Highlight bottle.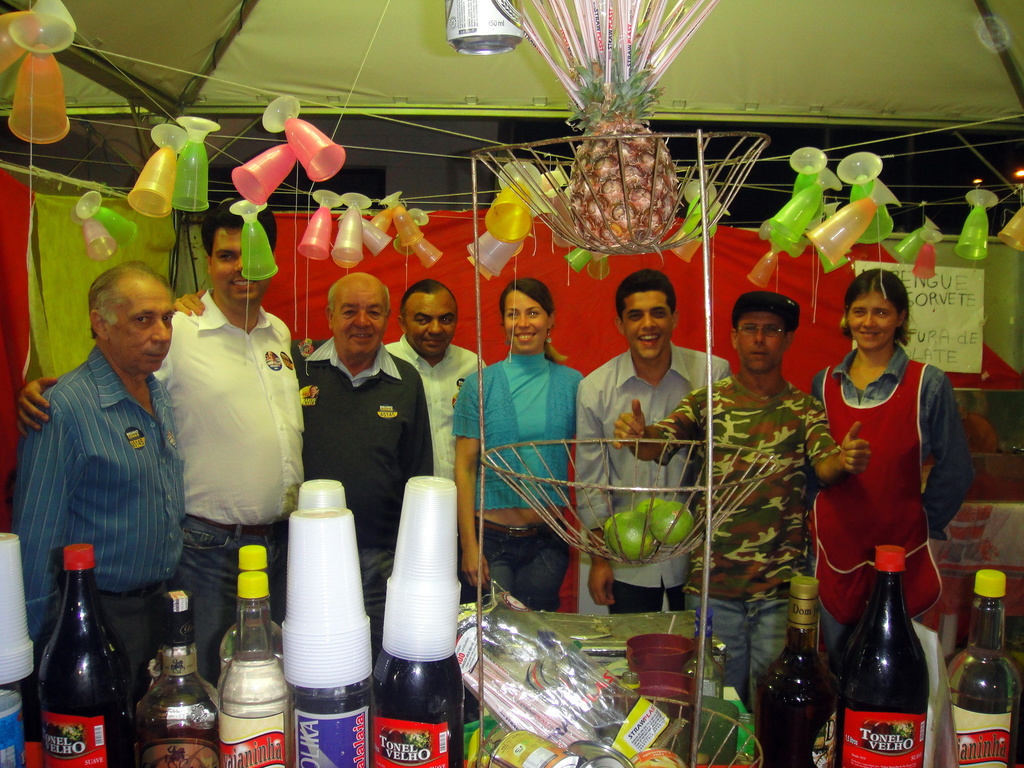
Highlighted region: 842/546/929/767.
